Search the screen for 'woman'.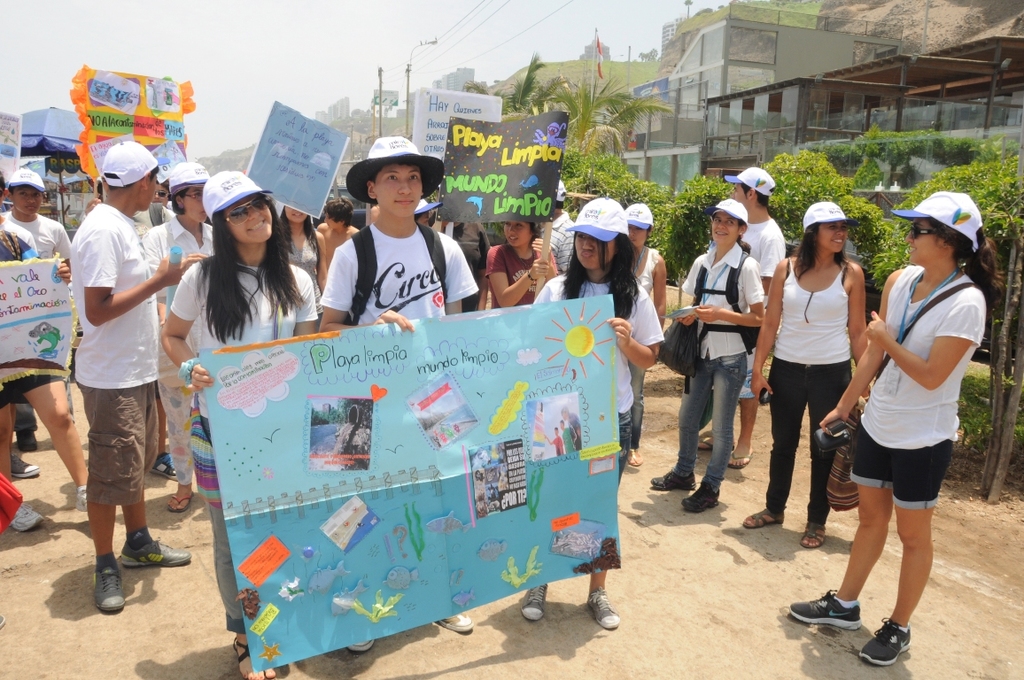
Found at 280/199/326/328.
